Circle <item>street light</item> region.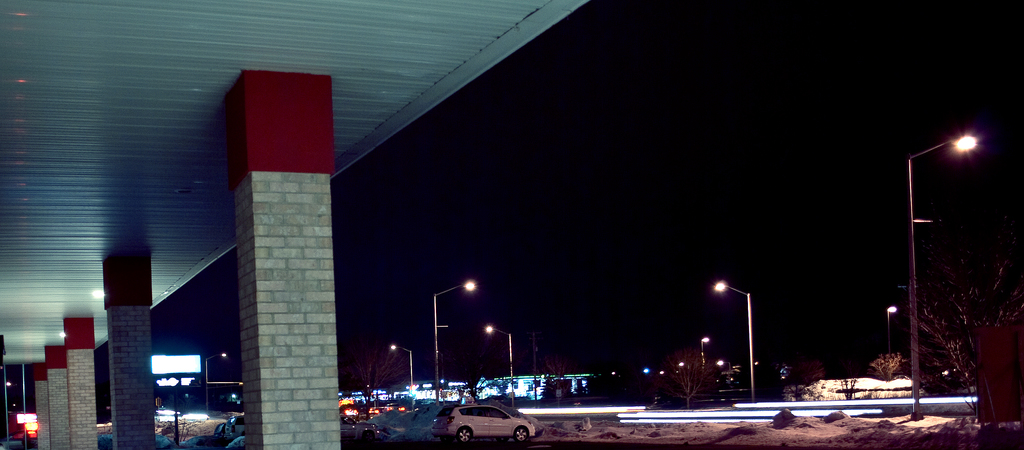
Region: BBox(708, 267, 765, 383).
